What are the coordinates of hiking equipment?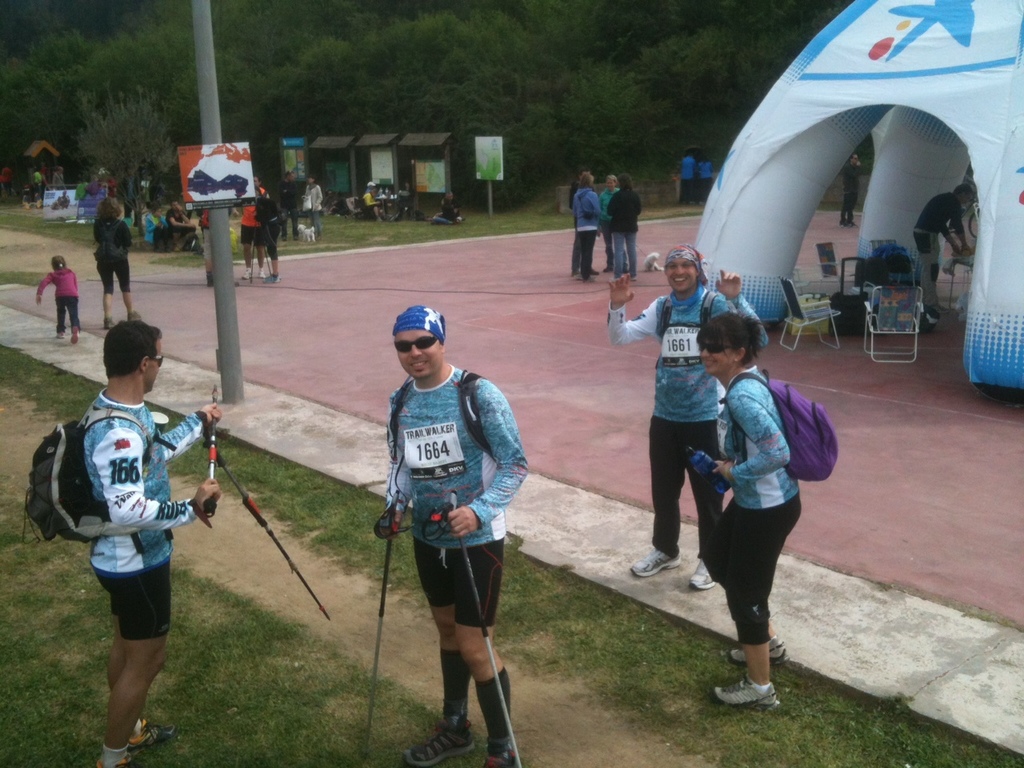
locate(249, 218, 257, 281).
